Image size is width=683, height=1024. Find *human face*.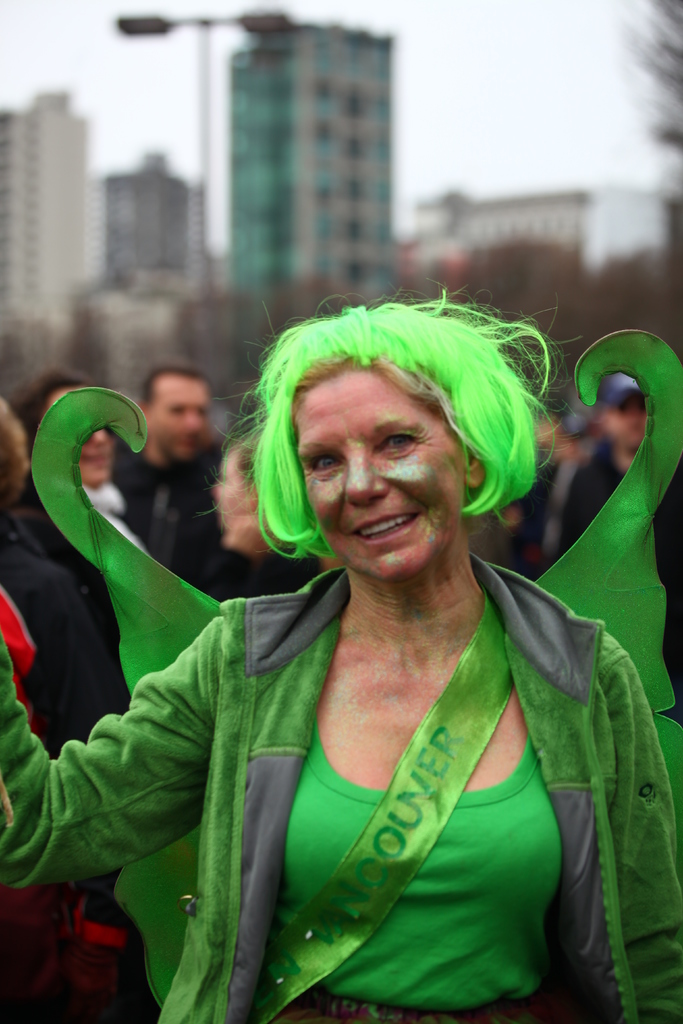
297:370:466:577.
